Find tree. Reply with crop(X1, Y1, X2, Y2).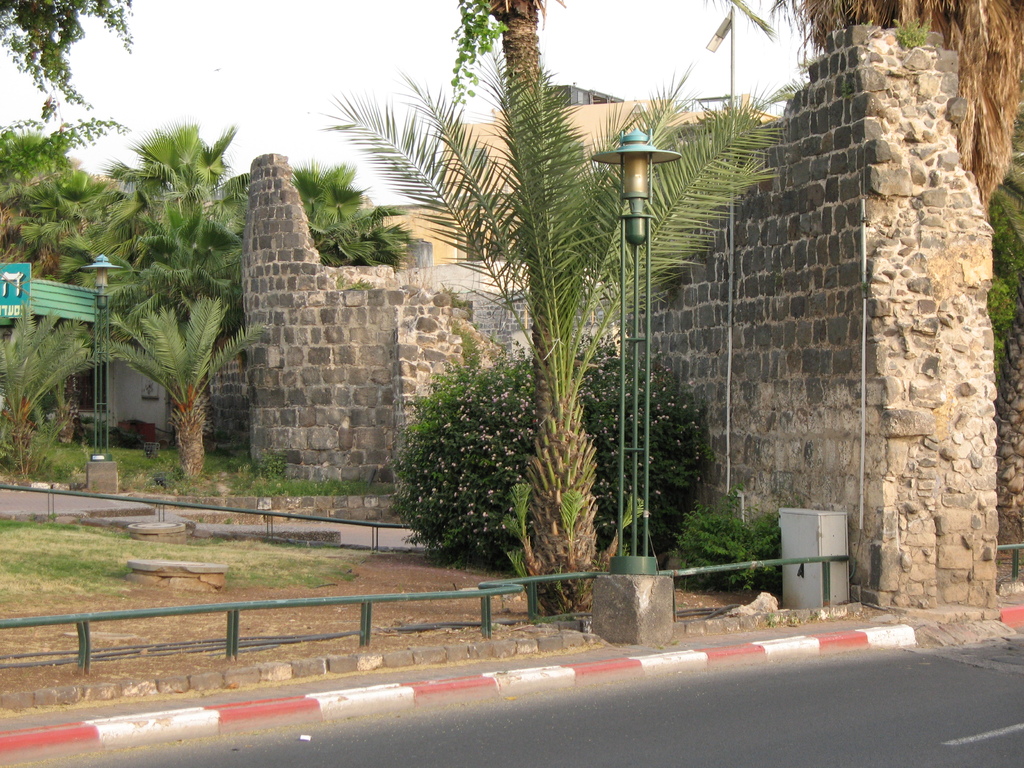
crop(0, 113, 144, 495).
